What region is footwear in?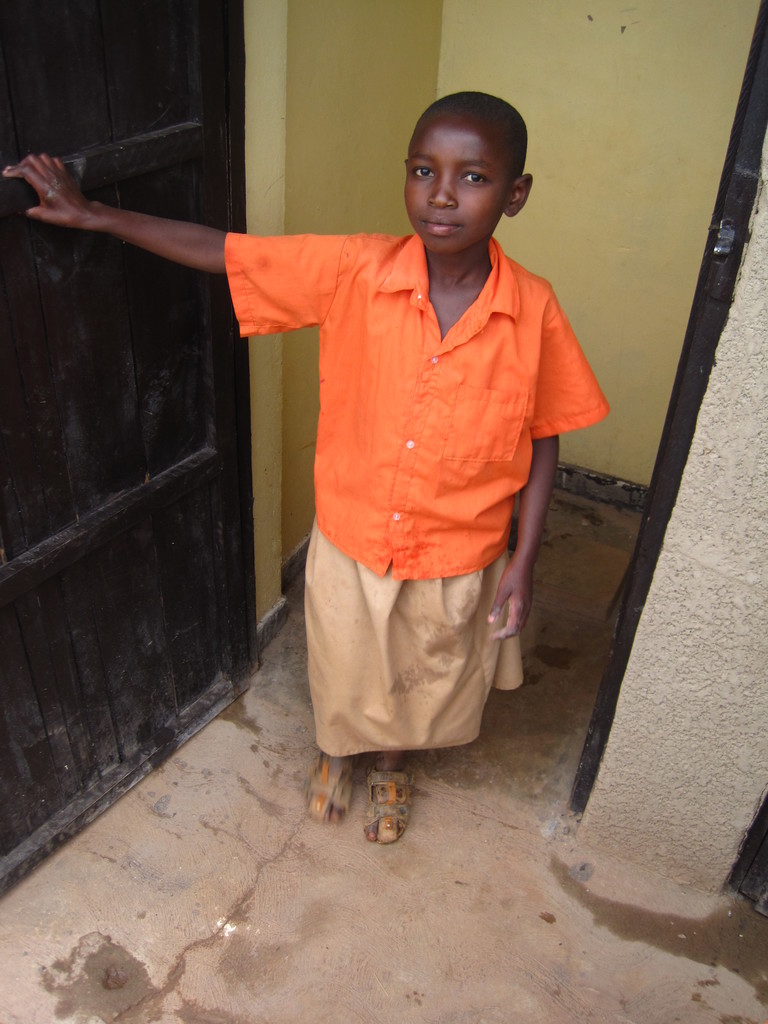
<box>364,771,423,841</box>.
